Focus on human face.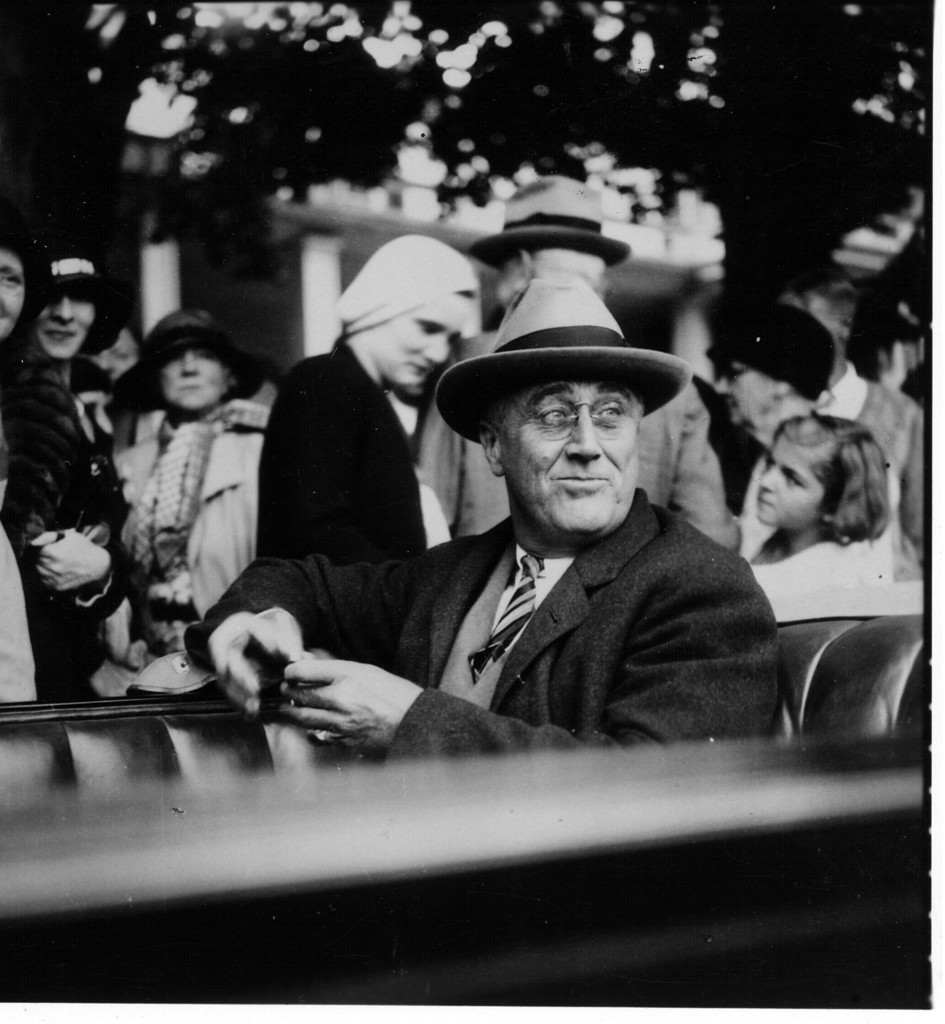
Focused at 42, 294, 92, 361.
